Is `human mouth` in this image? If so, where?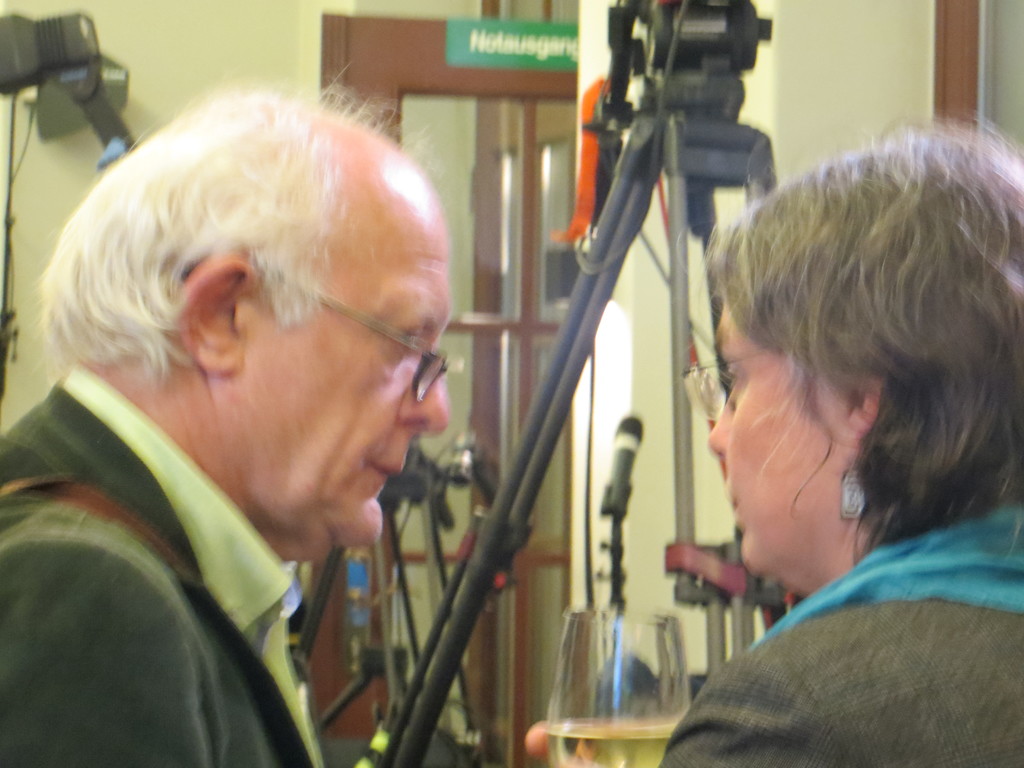
Yes, at select_region(732, 474, 745, 519).
